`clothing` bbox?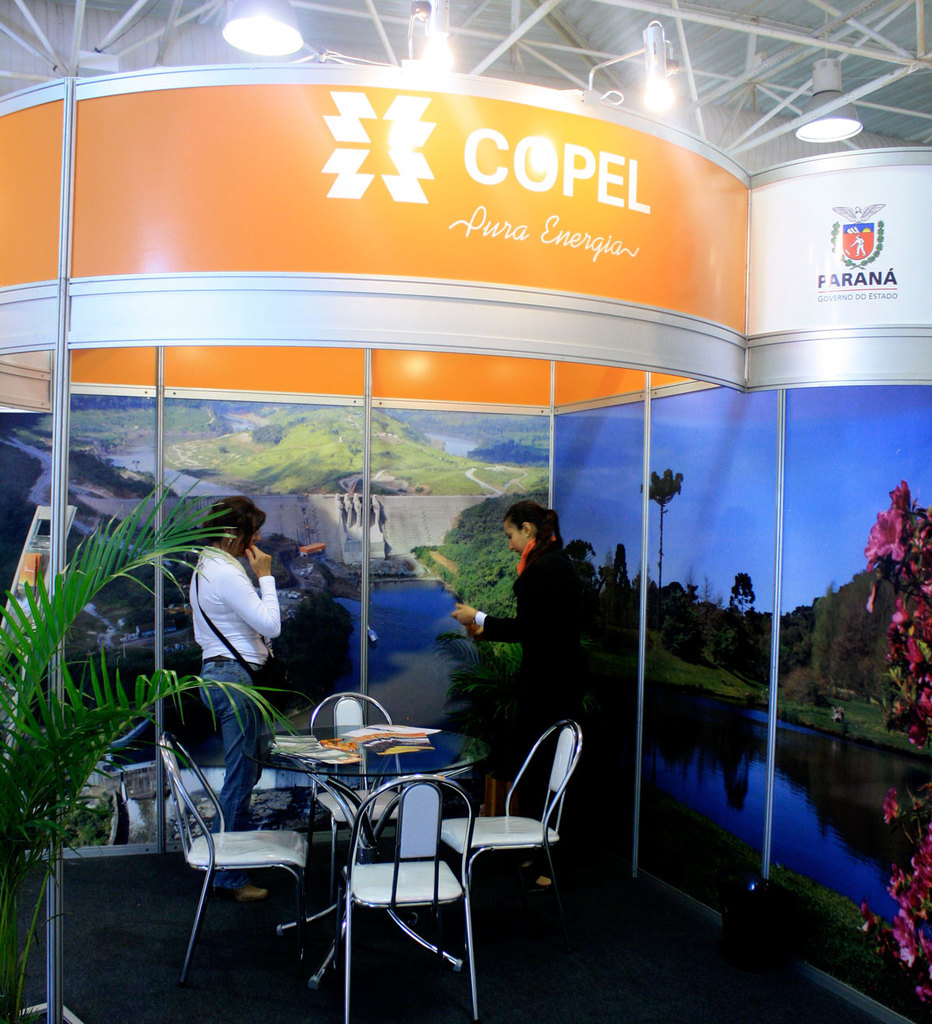
left=475, top=536, right=569, bottom=777
